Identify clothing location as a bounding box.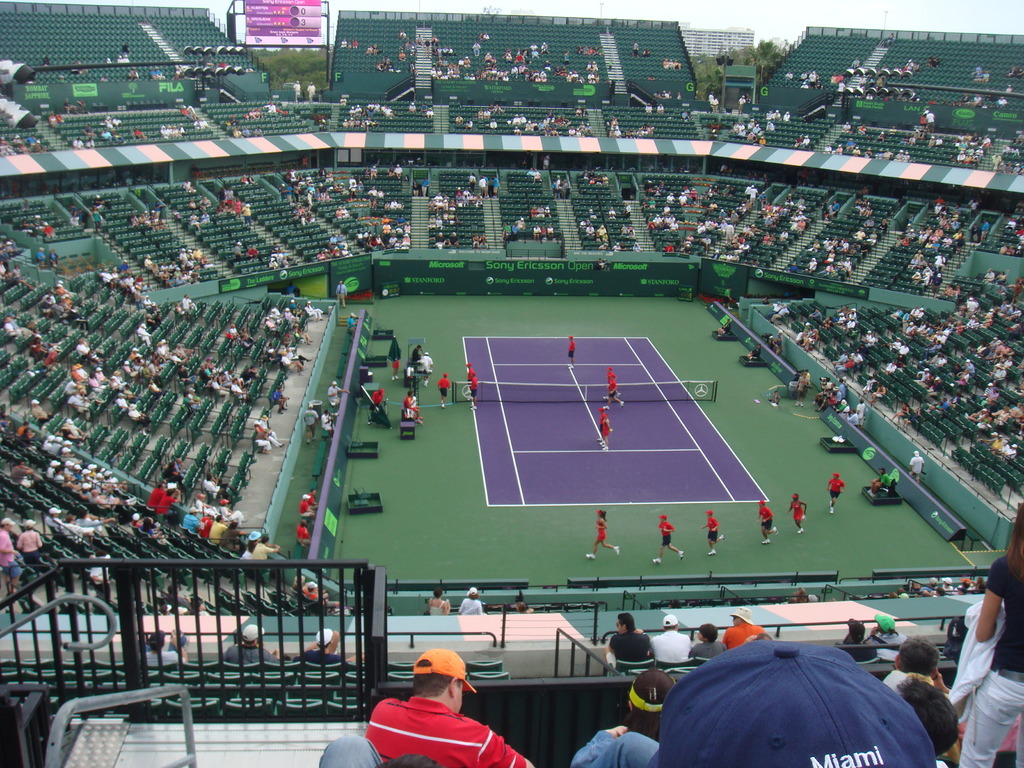
box(608, 381, 618, 400).
